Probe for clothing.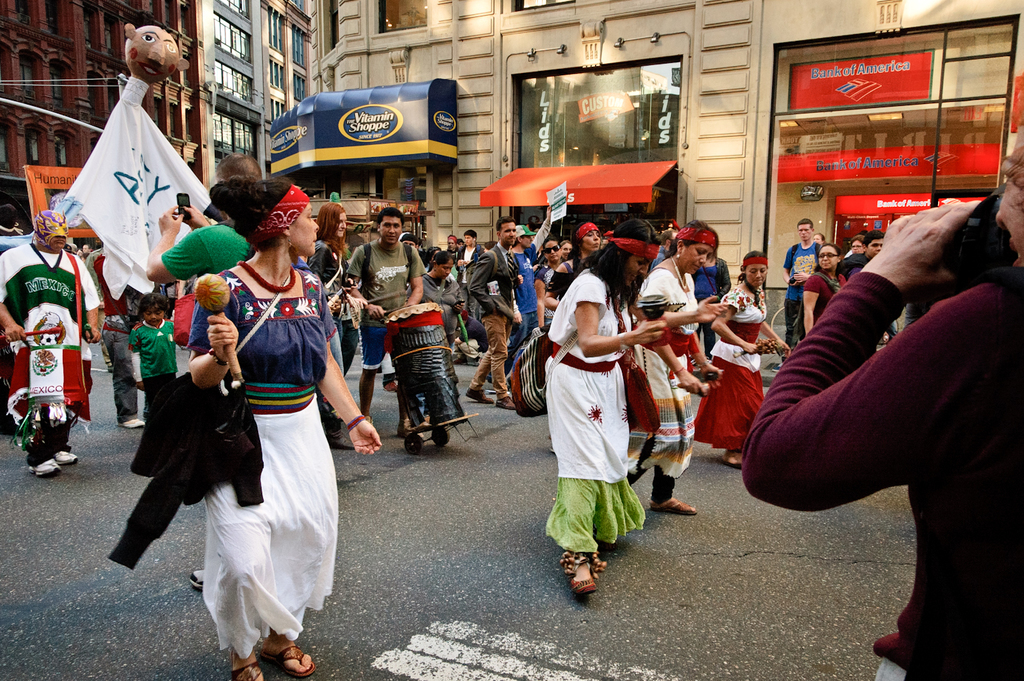
Probe result: (307,236,358,288).
